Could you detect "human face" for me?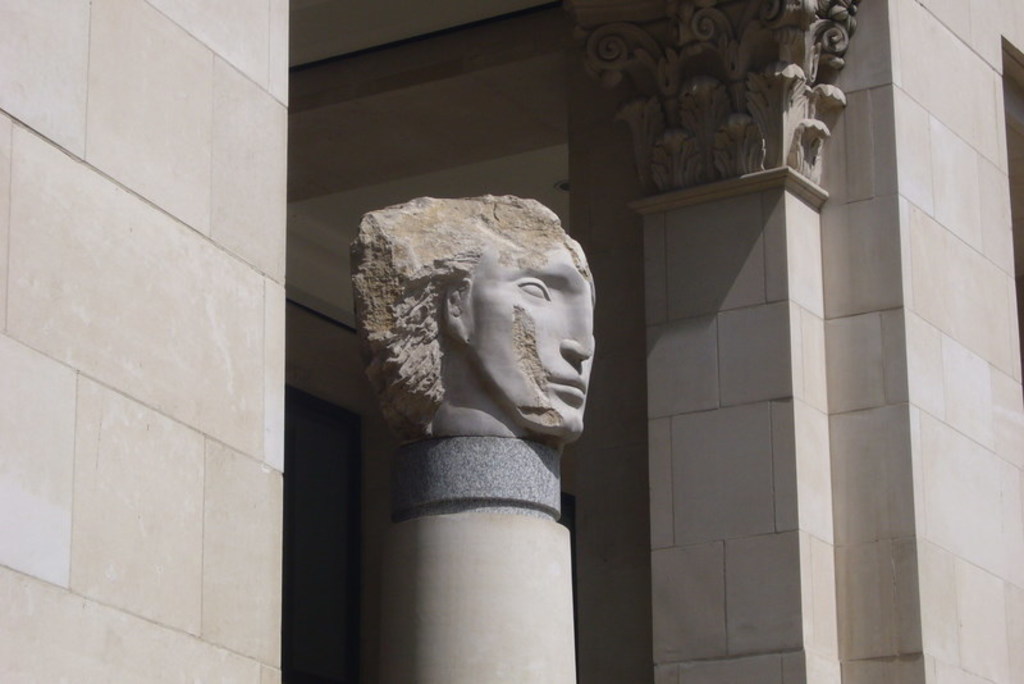
Detection result: pyautogui.locateOnScreen(475, 245, 595, 443).
